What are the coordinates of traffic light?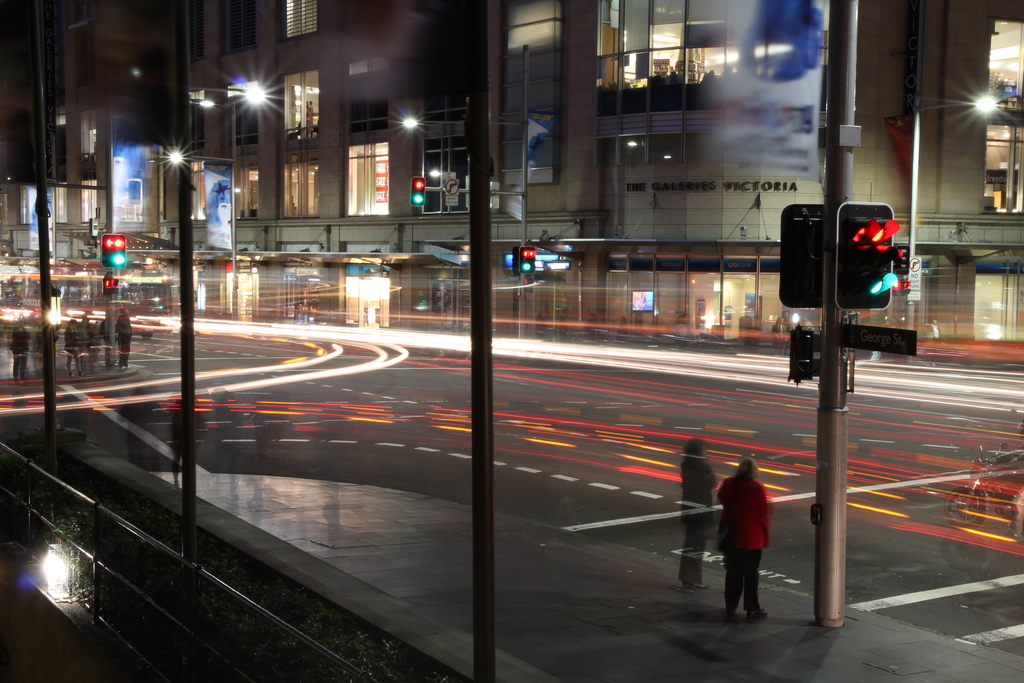
781, 203, 824, 307.
